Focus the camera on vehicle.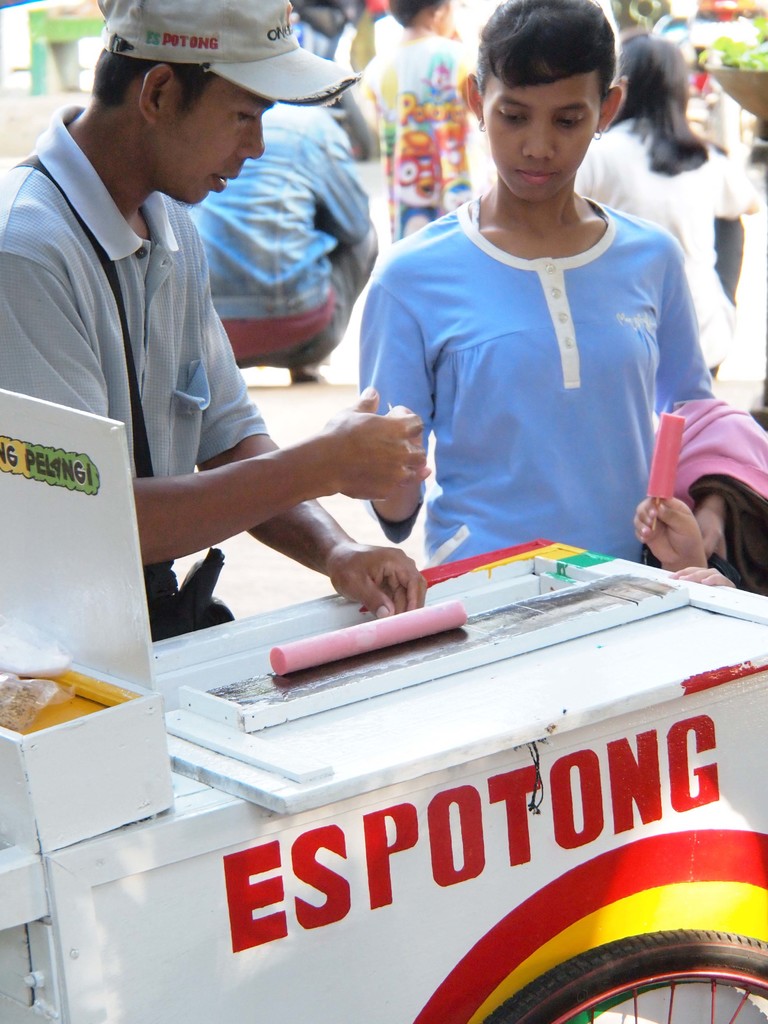
Focus region: {"left": 0, "top": 379, "right": 767, "bottom": 1023}.
